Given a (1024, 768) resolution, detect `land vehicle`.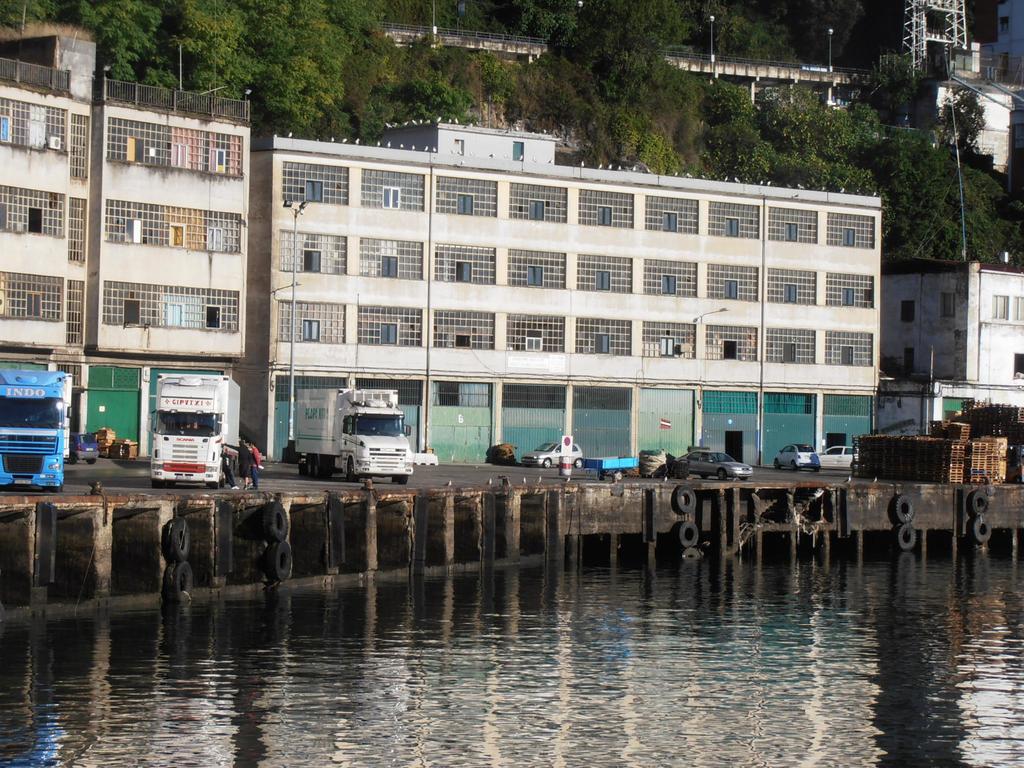
591,458,639,477.
